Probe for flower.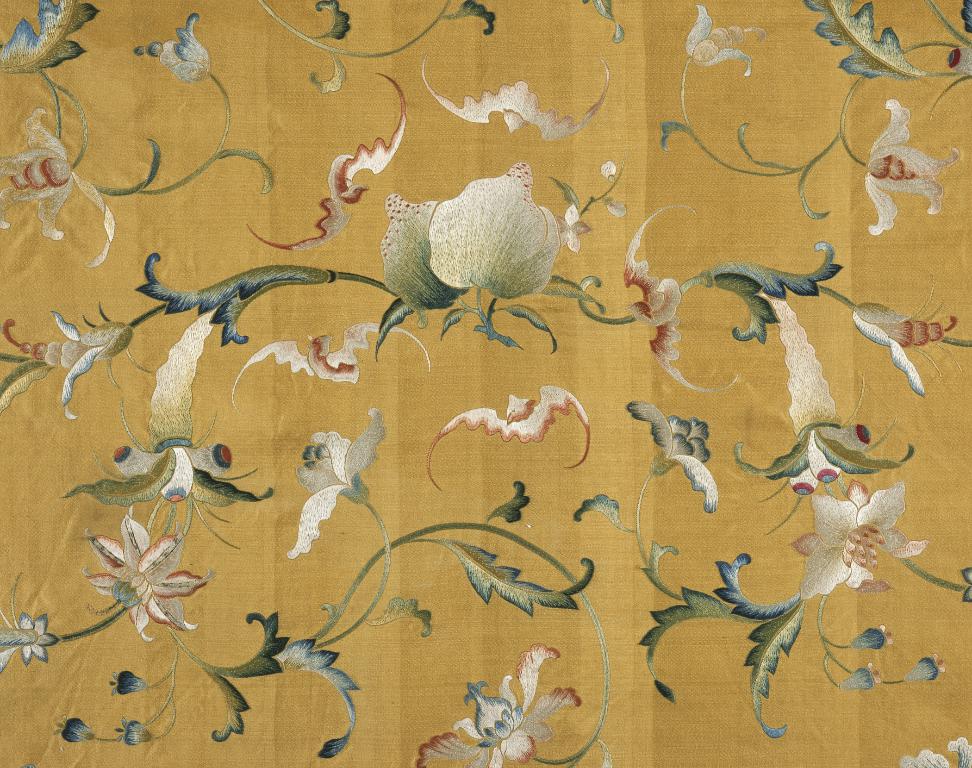
Probe result: left=59, top=414, right=275, bottom=547.
